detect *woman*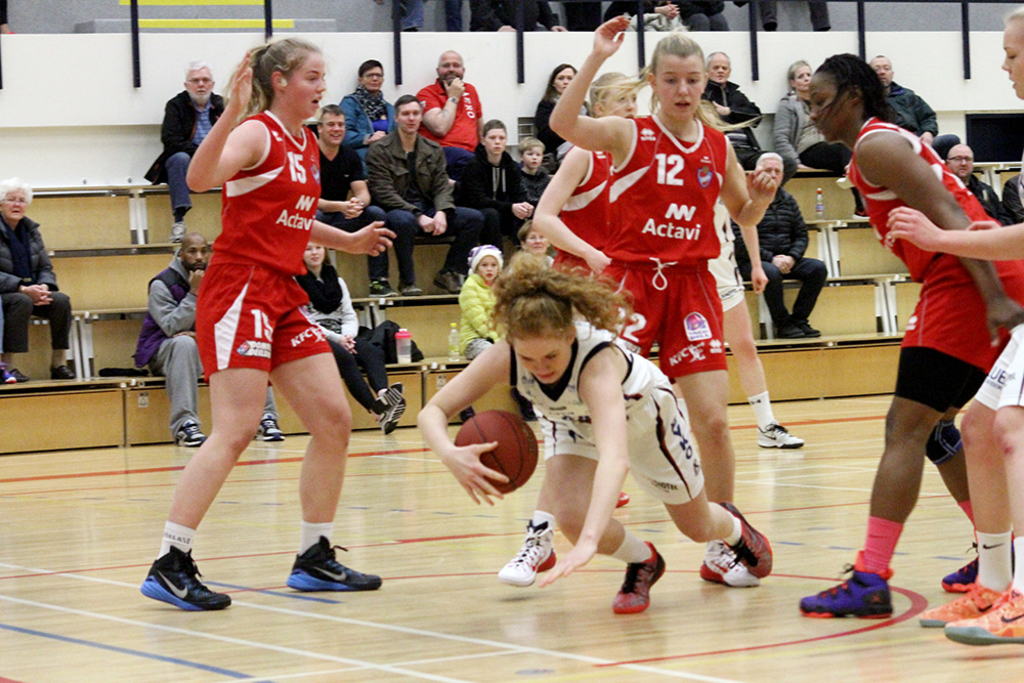
box(0, 177, 82, 378)
